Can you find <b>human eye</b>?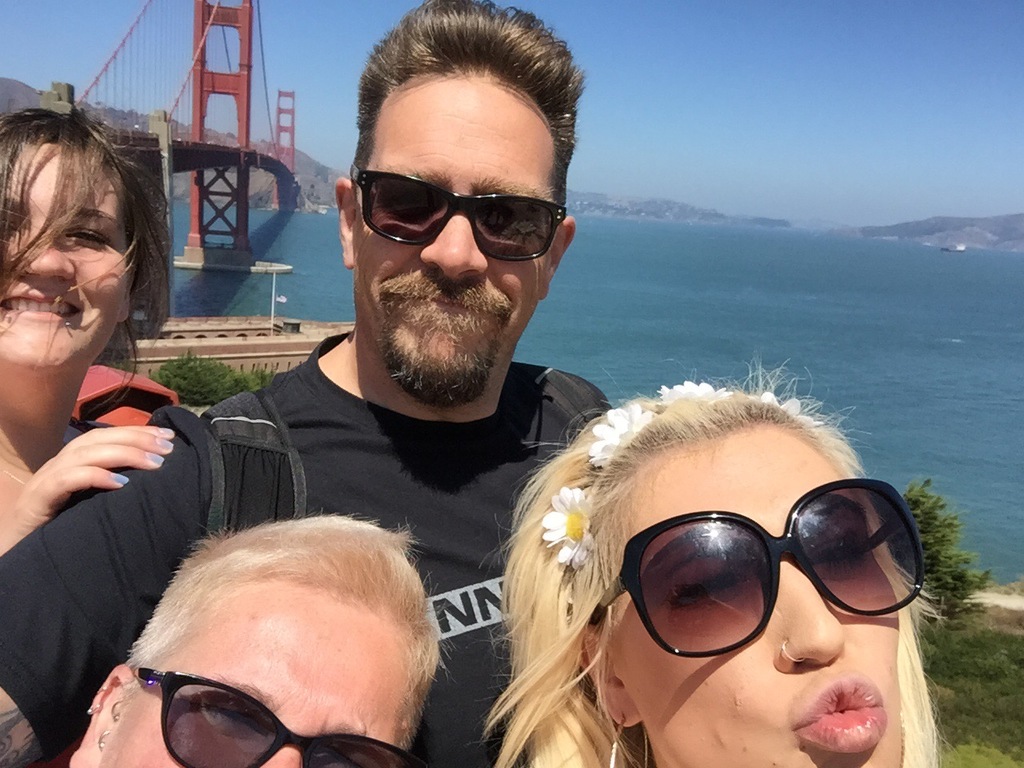
Yes, bounding box: region(187, 698, 258, 738).
